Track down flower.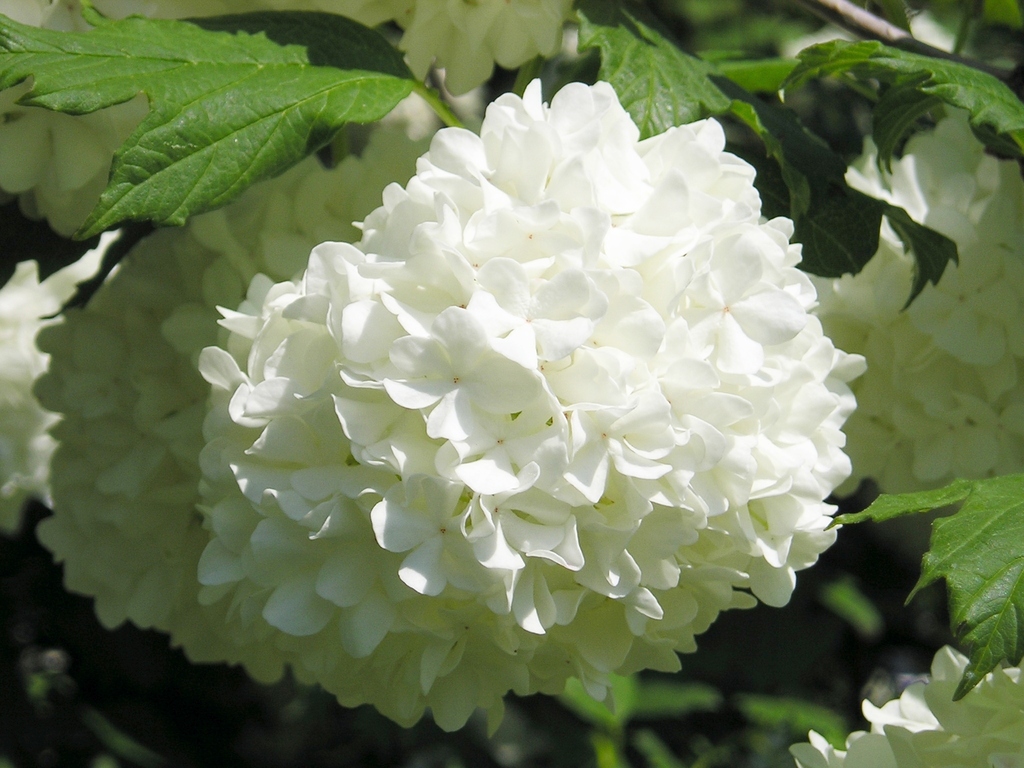
Tracked to bbox(787, 646, 1023, 767).
